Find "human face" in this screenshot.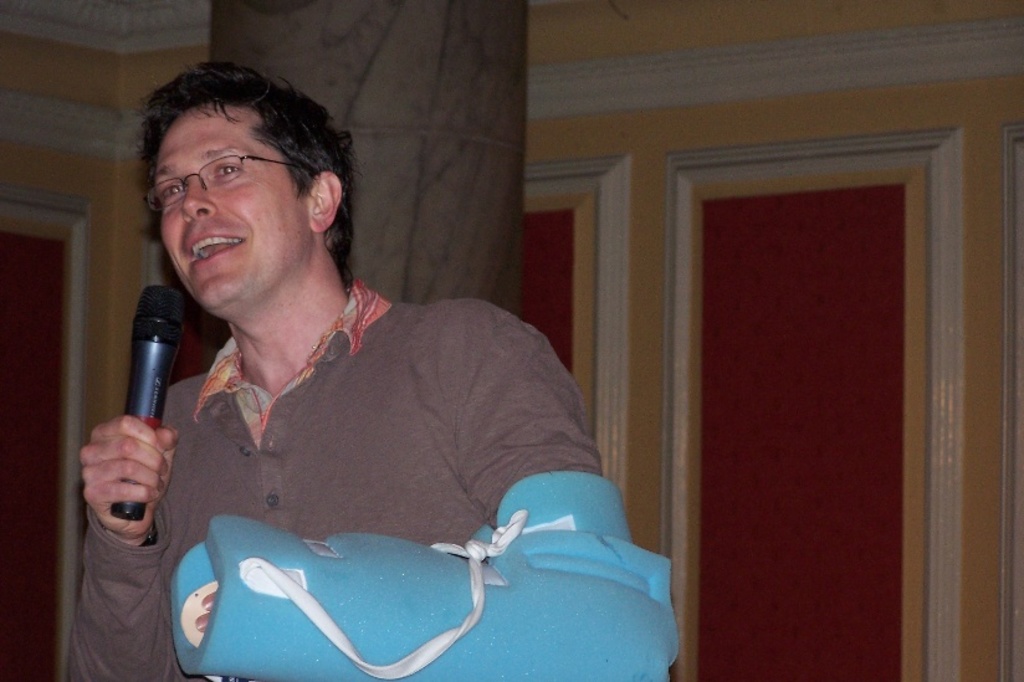
The bounding box for "human face" is <bbox>162, 101, 312, 312</bbox>.
